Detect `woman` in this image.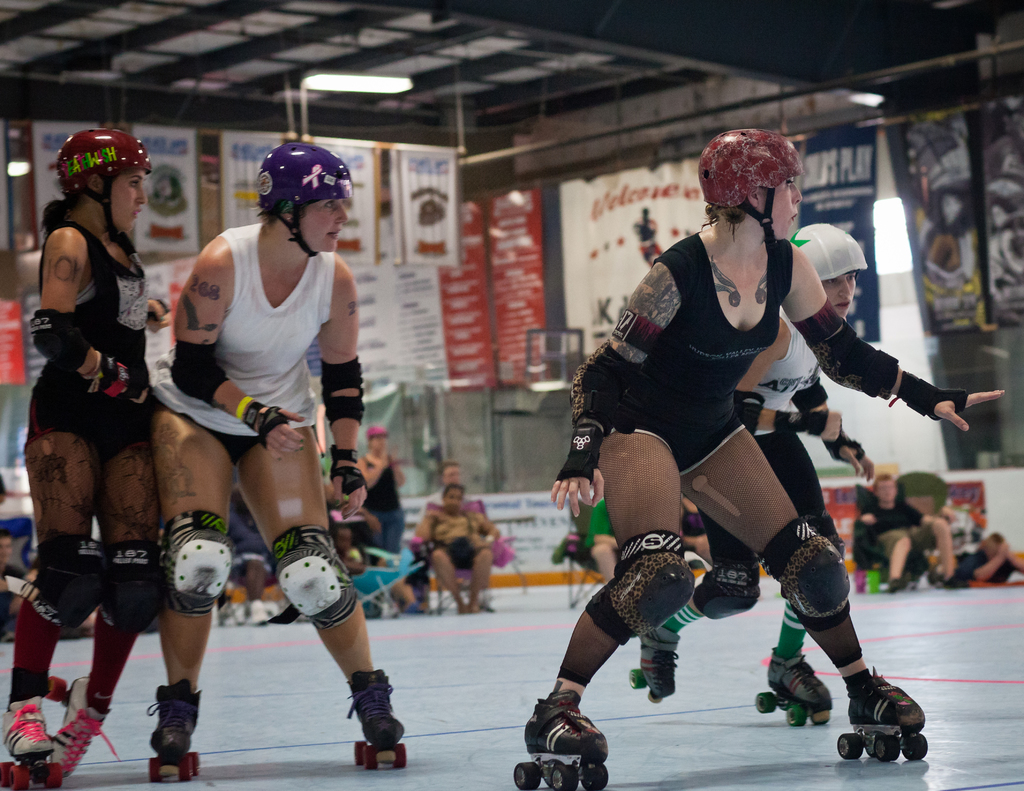
Detection: l=522, t=125, r=925, b=763.
